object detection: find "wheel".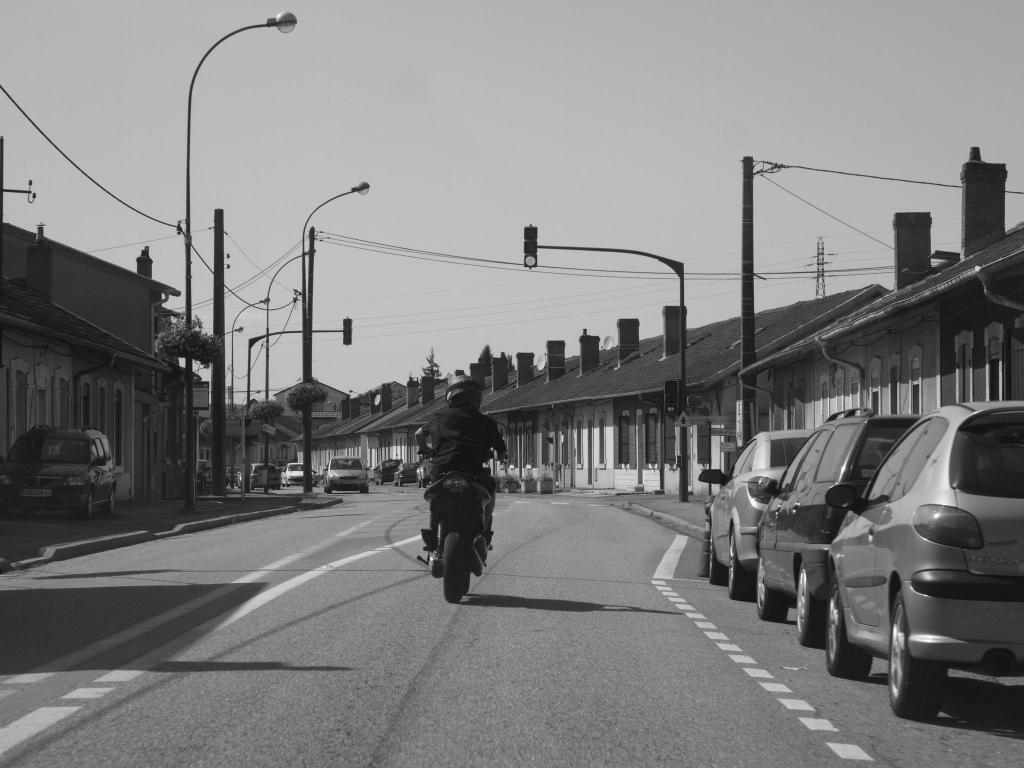
(792,570,826,643).
